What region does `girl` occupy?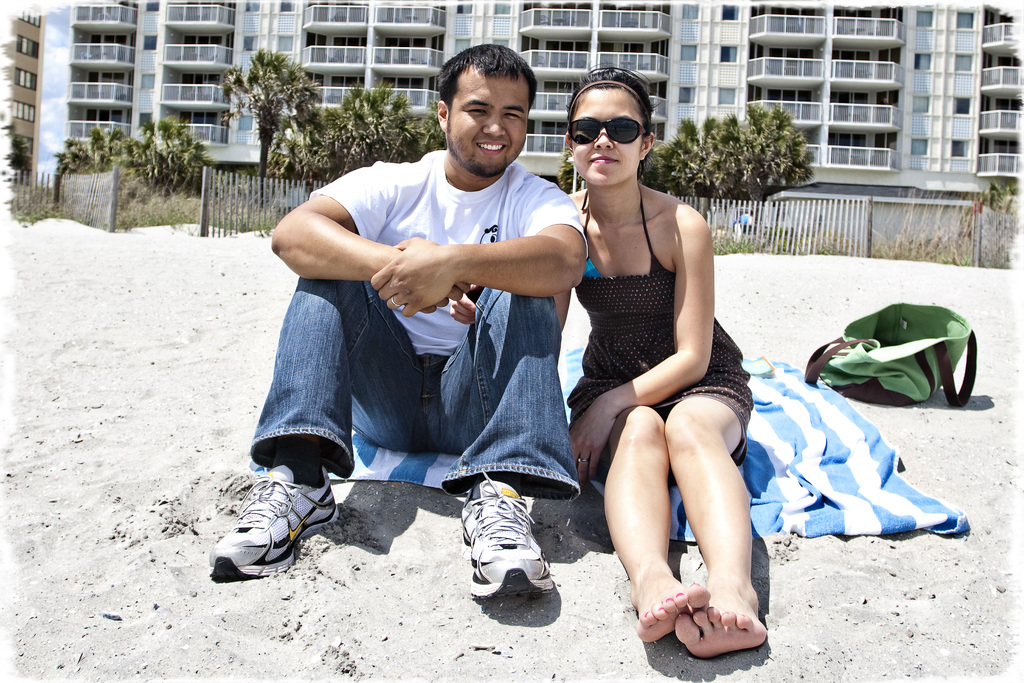
box(448, 64, 767, 659).
